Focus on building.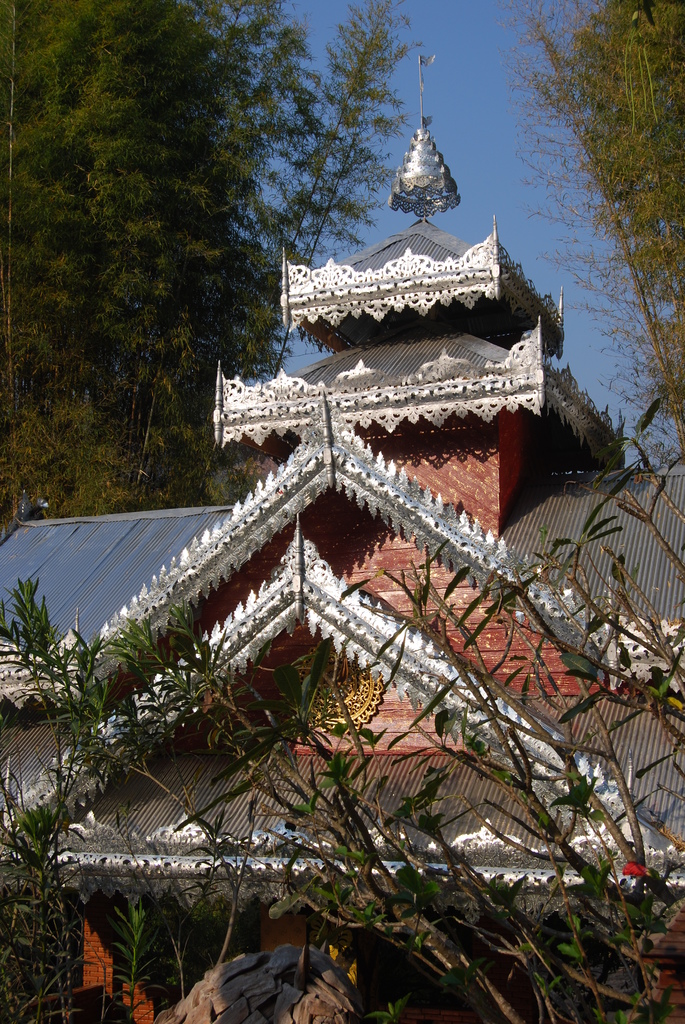
Focused at 0 218 684 1021.
